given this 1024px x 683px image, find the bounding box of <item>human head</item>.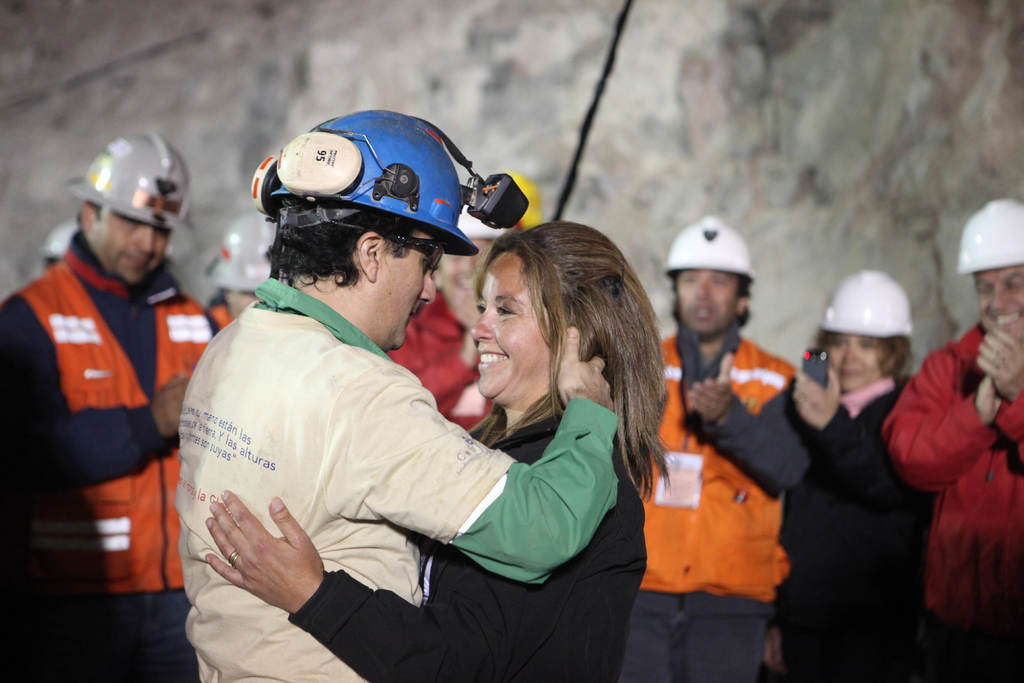
(left=247, top=106, right=532, bottom=353).
